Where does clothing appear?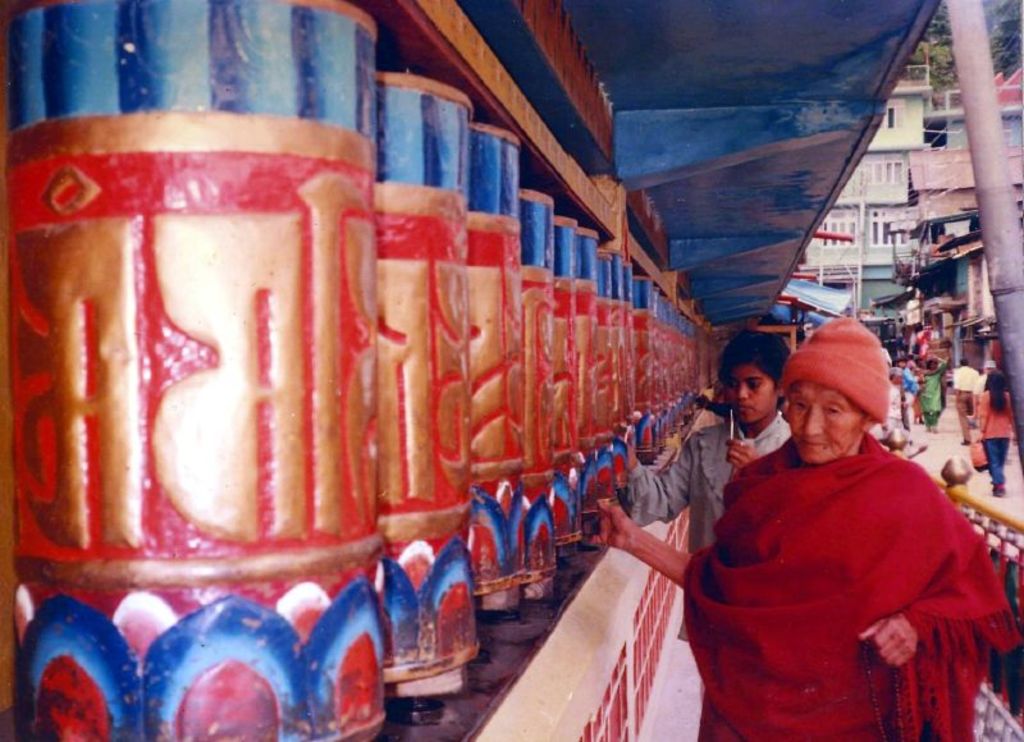
Appears at detection(676, 319, 1014, 741).
